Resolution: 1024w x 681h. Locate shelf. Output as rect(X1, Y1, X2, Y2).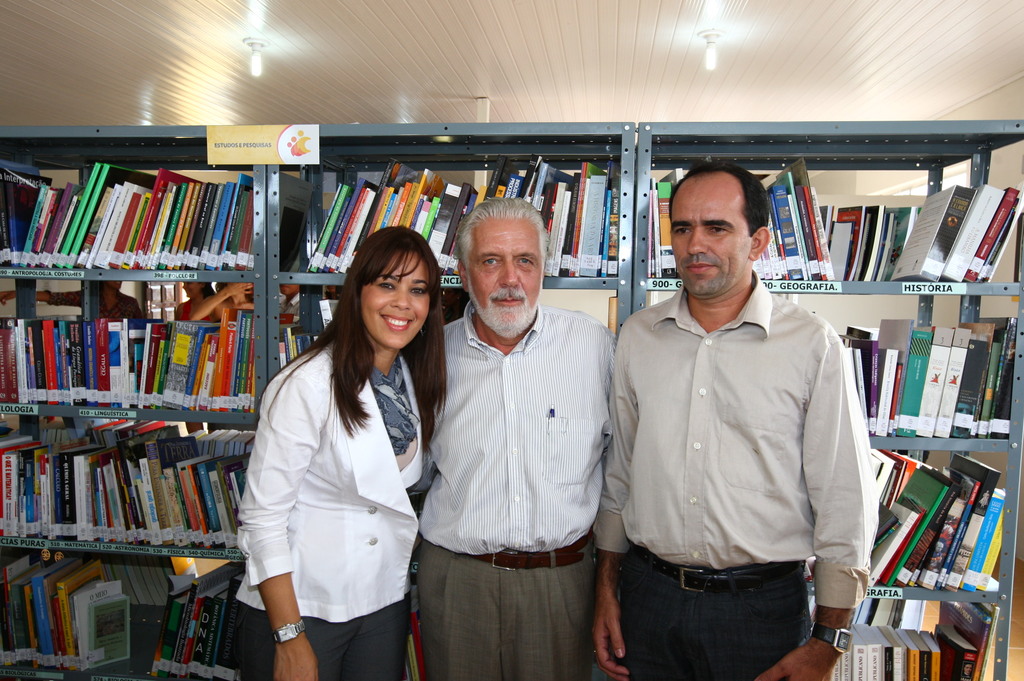
rect(5, 130, 274, 632).
